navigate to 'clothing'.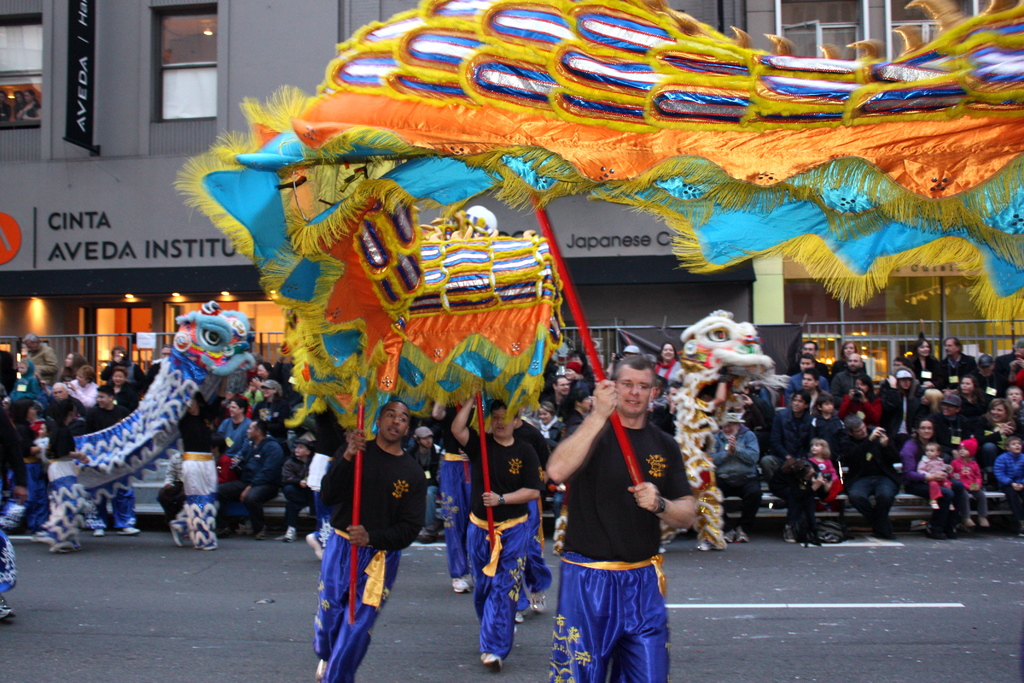
Navigation target: {"left": 830, "top": 367, "right": 862, "bottom": 390}.
